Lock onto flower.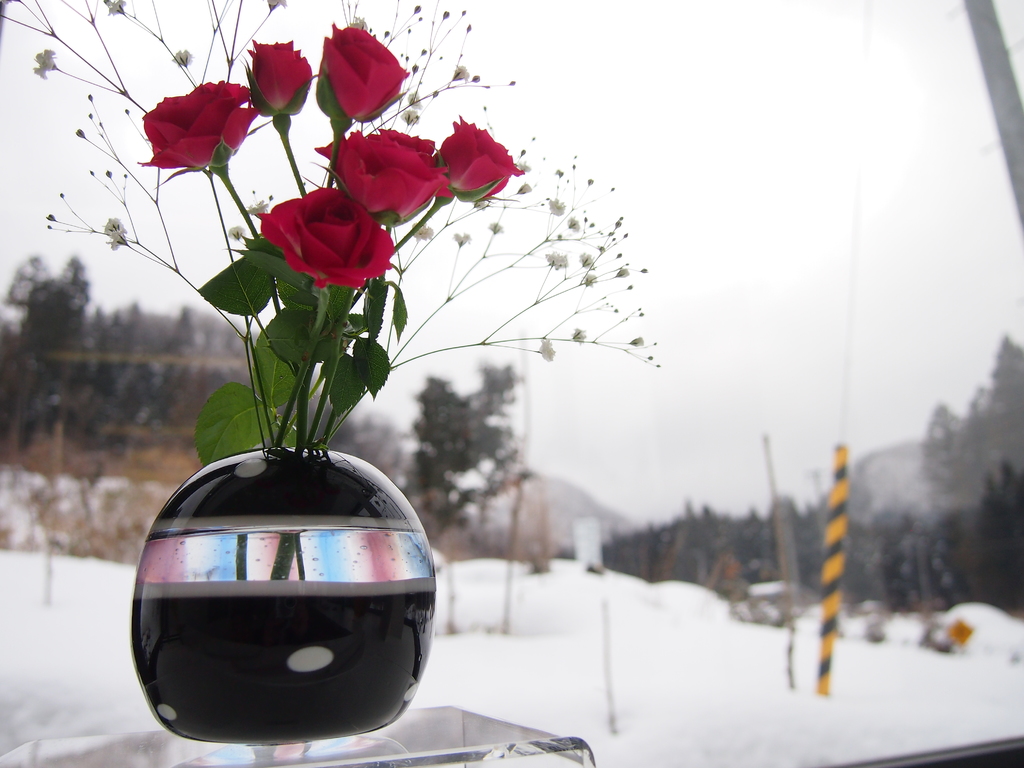
Locked: 579 252 595 270.
